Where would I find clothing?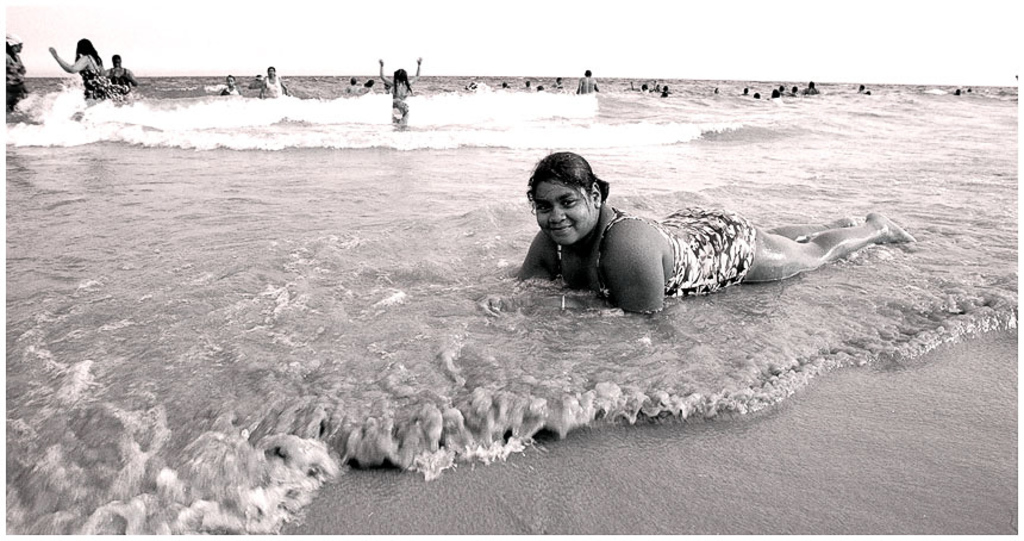
At left=547, top=206, right=754, bottom=297.
